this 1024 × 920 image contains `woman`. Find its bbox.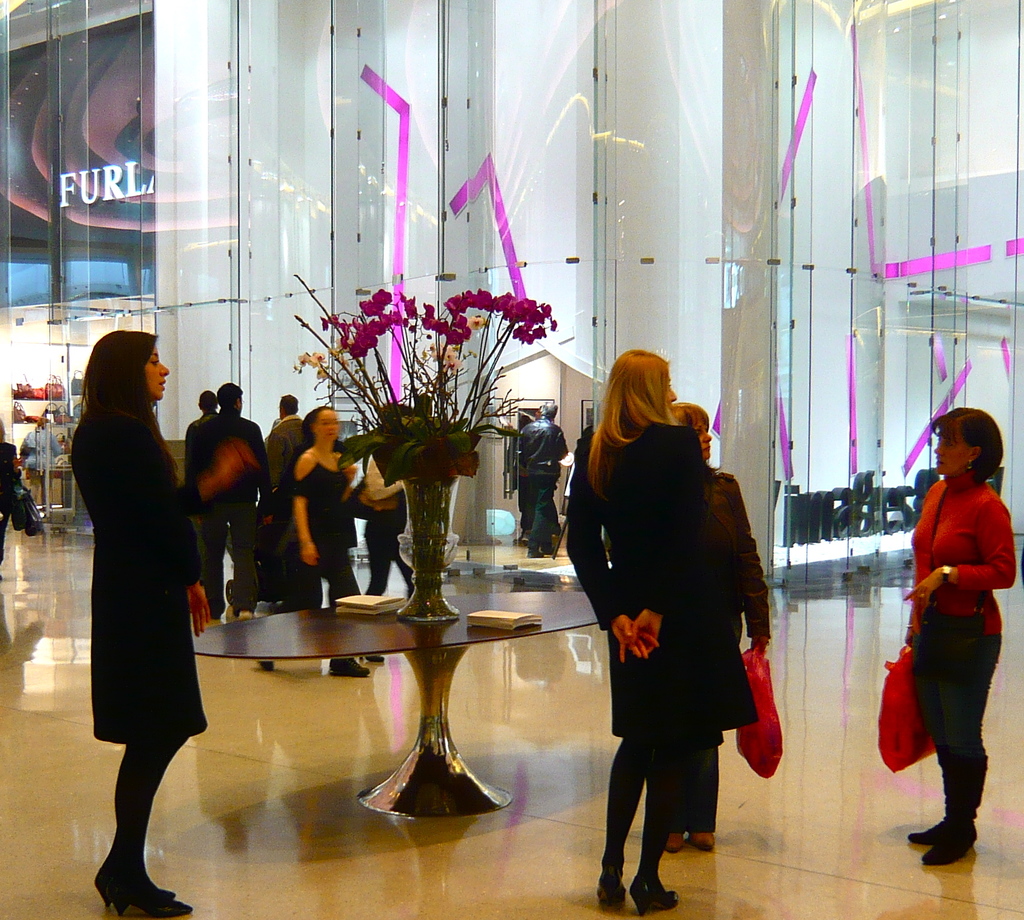
detection(0, 417, 27, 581).
